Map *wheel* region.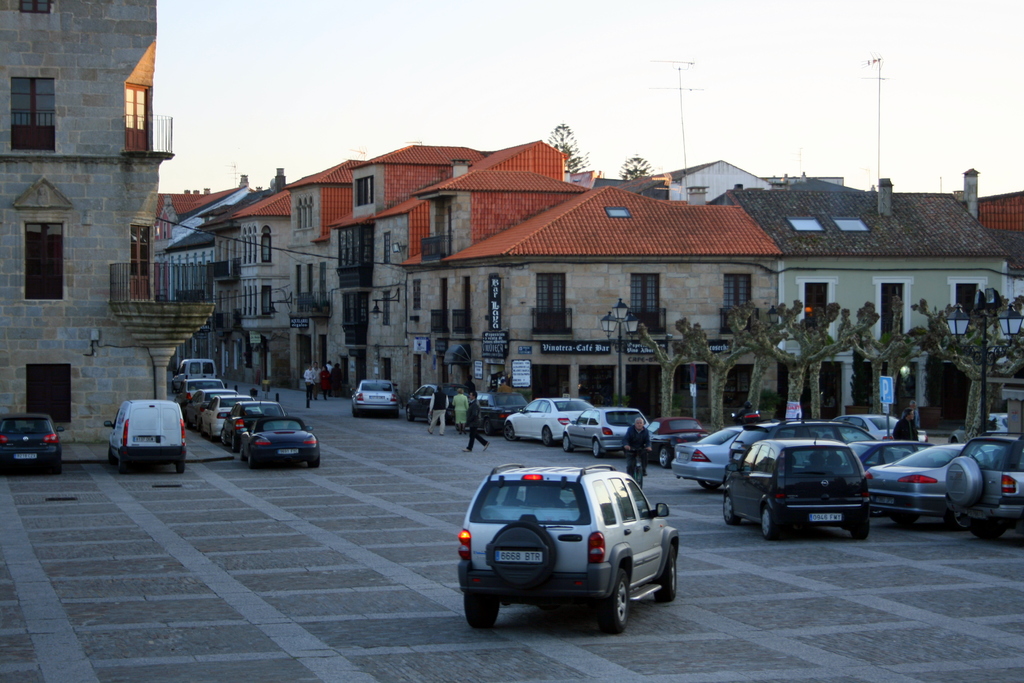
Mapped to (left=636, top=470, right=650, bottom=488).
